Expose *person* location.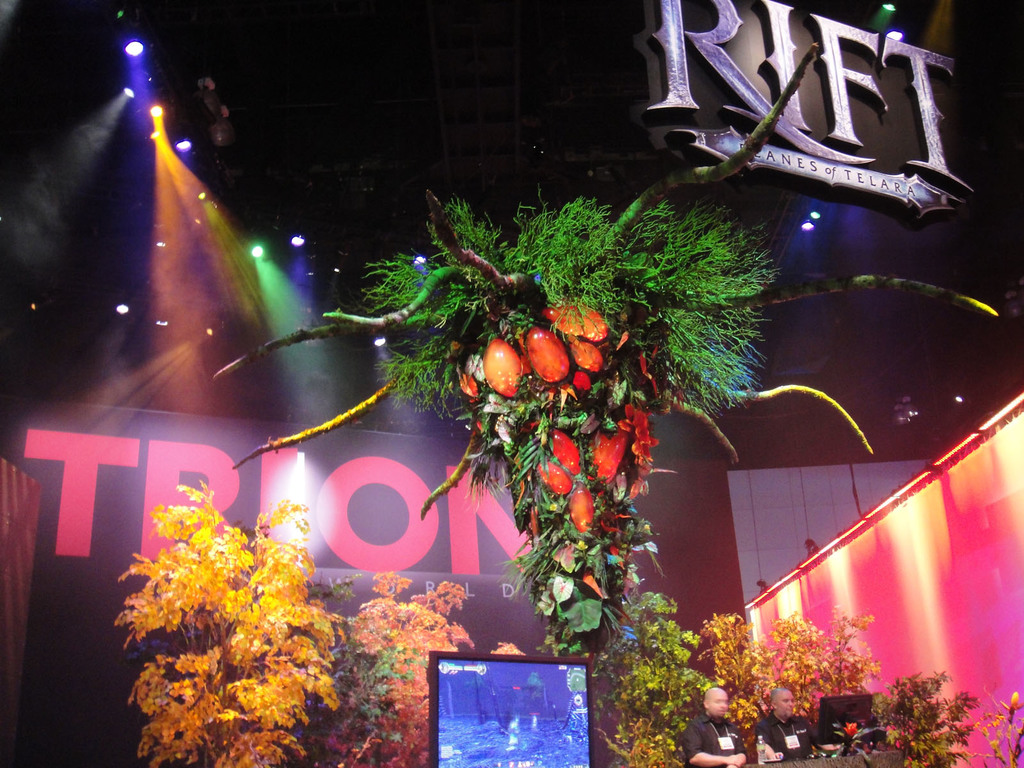
Exposed at x1=686, y1=688, x2=748, y2=767.
